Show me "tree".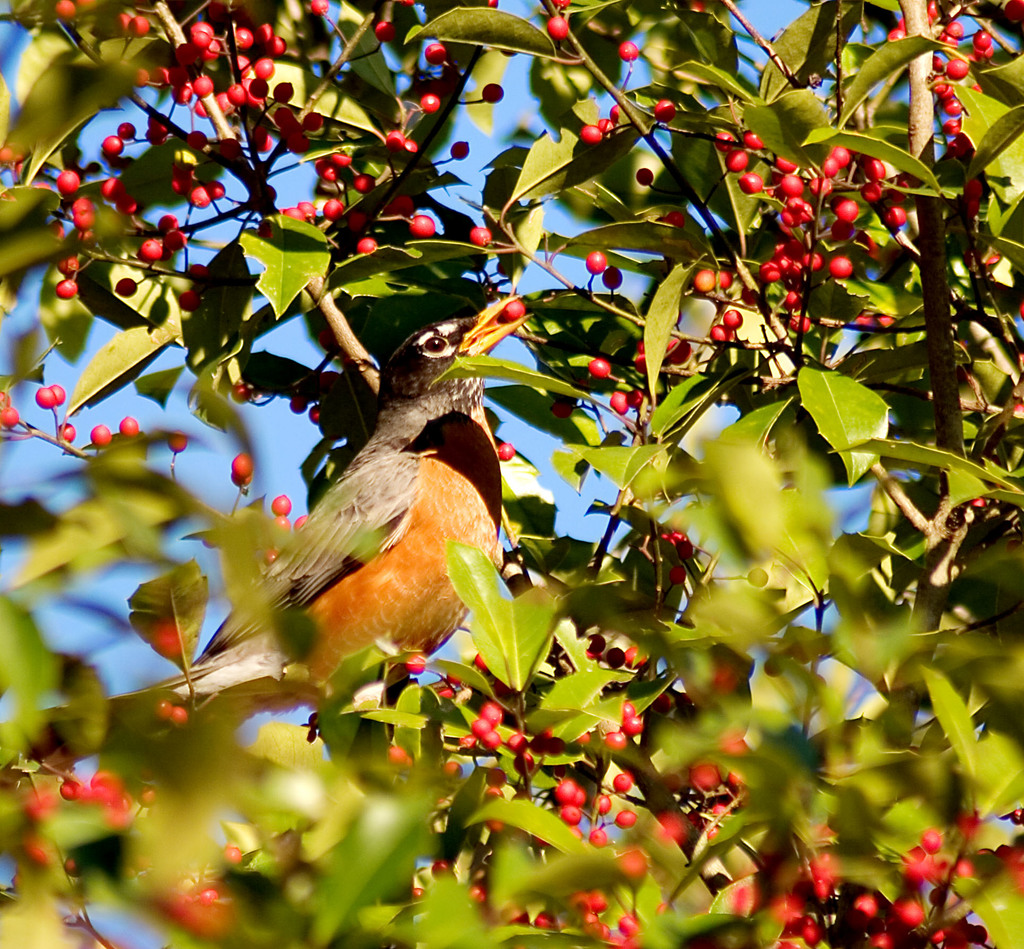
"tree" is here: (left=0, top=0, right=1023, bottom=948).
